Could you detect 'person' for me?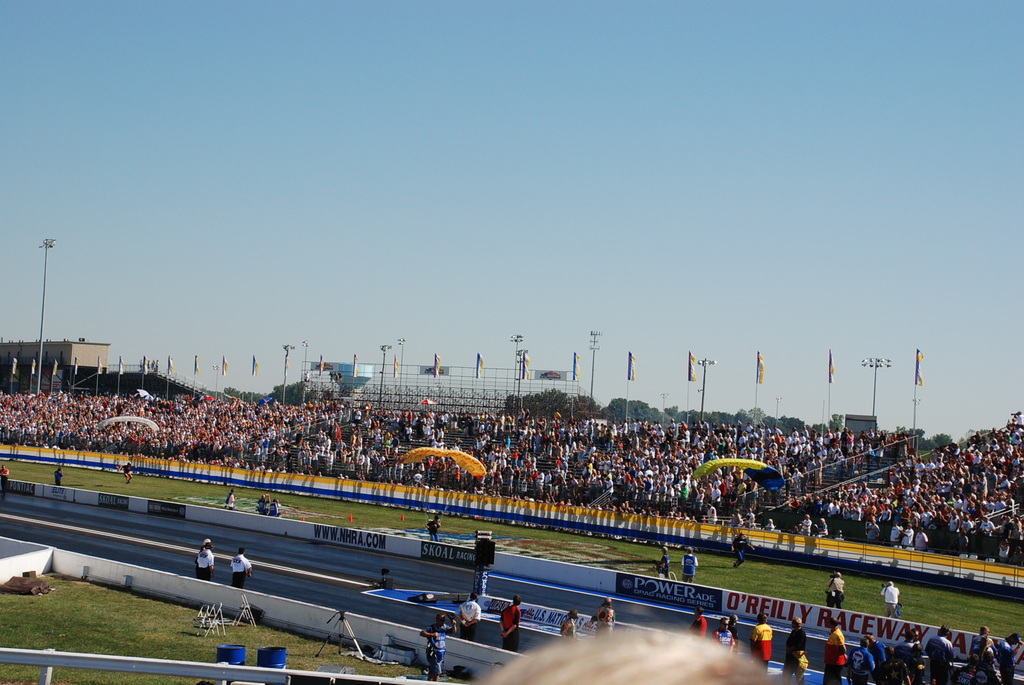
Detection result: pyautogui.locateOnScreen(498, 594, 523, 654).
